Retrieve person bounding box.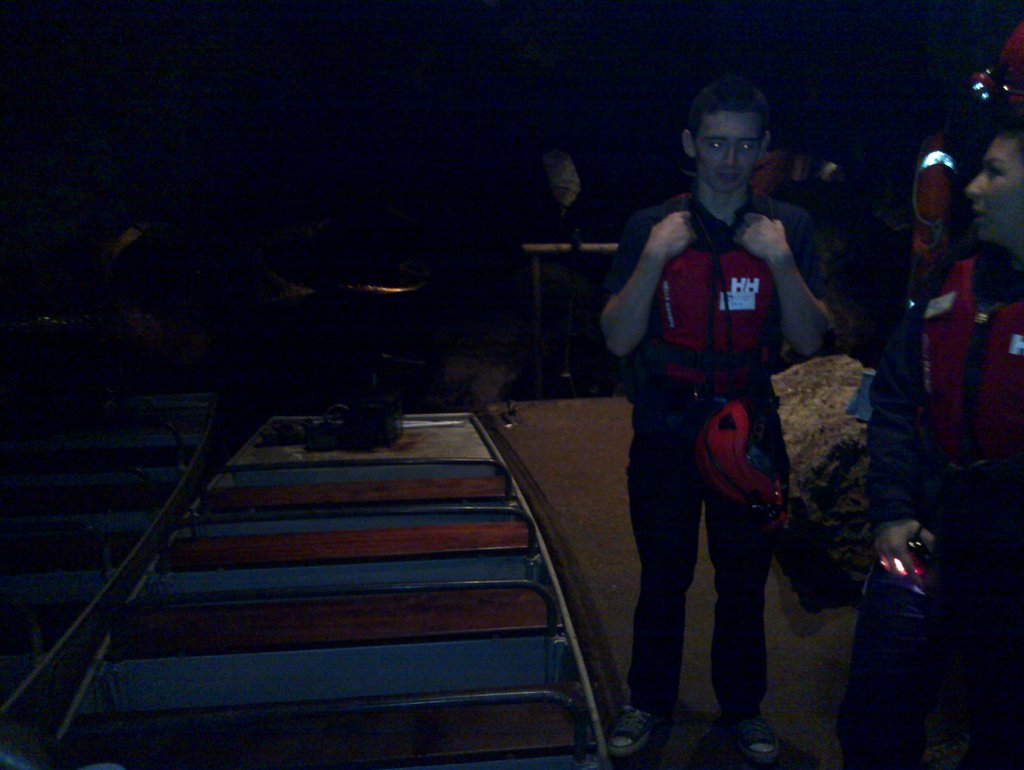
Bounding box: detection(603, 58, 828, 763).
